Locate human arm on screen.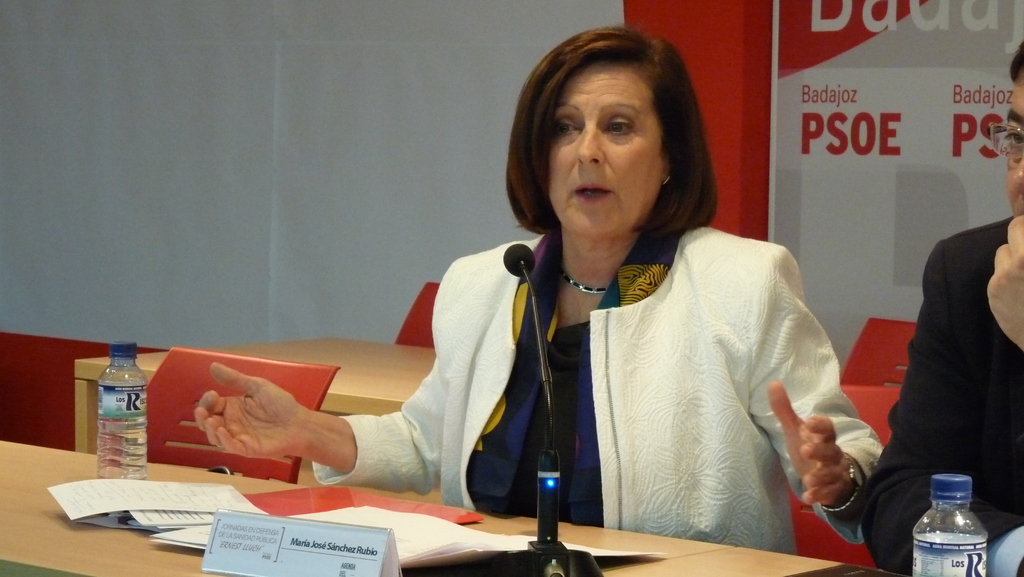
On screen at l=189, t=250, r=458, b=500.
